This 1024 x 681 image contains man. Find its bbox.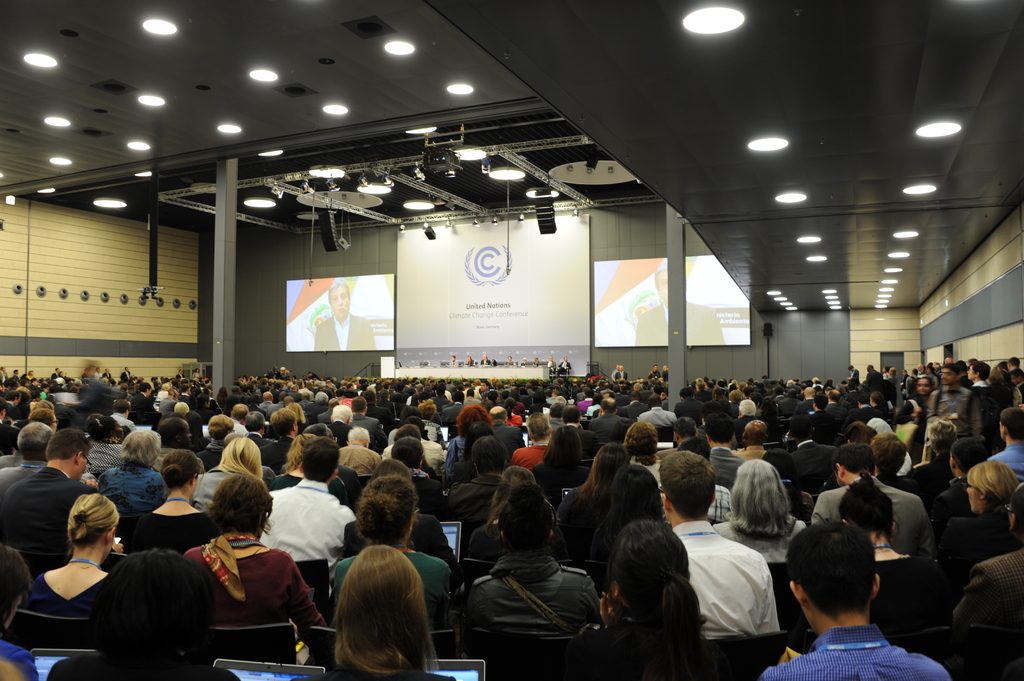
select_region(449, 348, 466, 364).
